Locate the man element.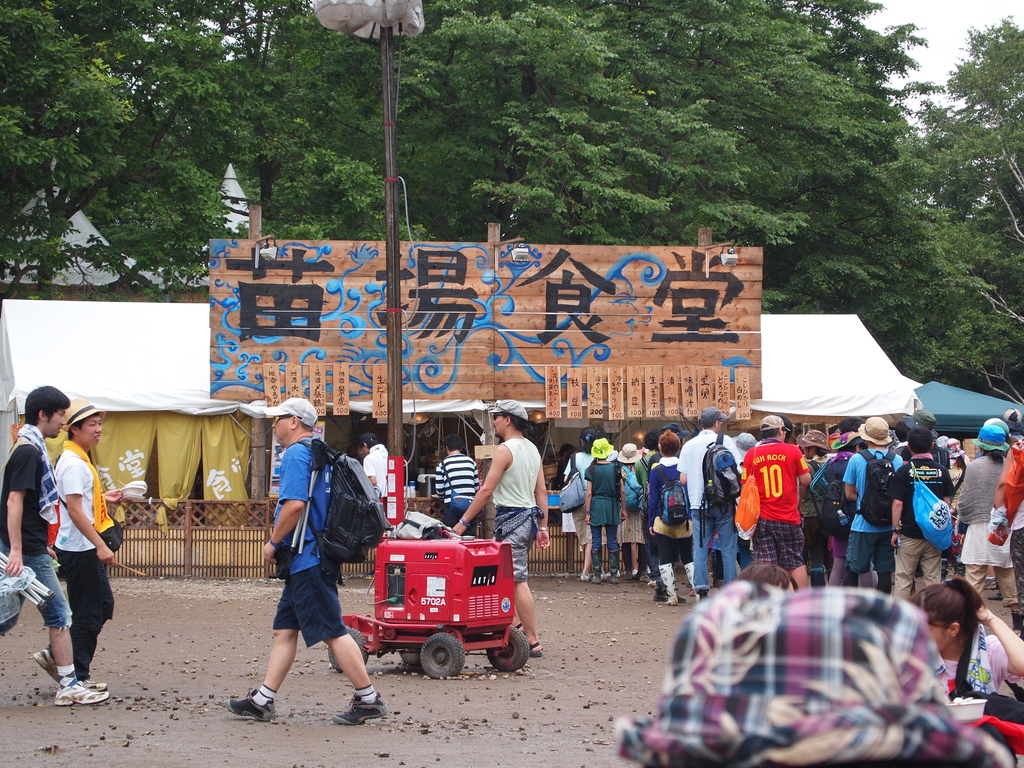
Element bbox: detection(33, 399, 105, 687).
